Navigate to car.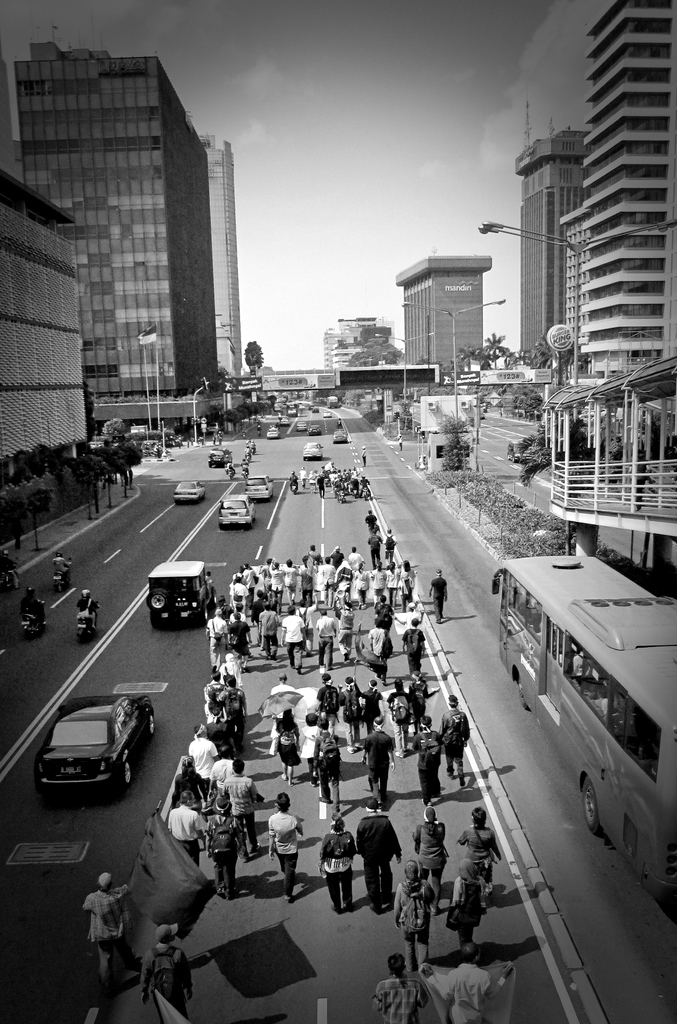
Navigation target: bbox=[218, 498, 253, 529].
